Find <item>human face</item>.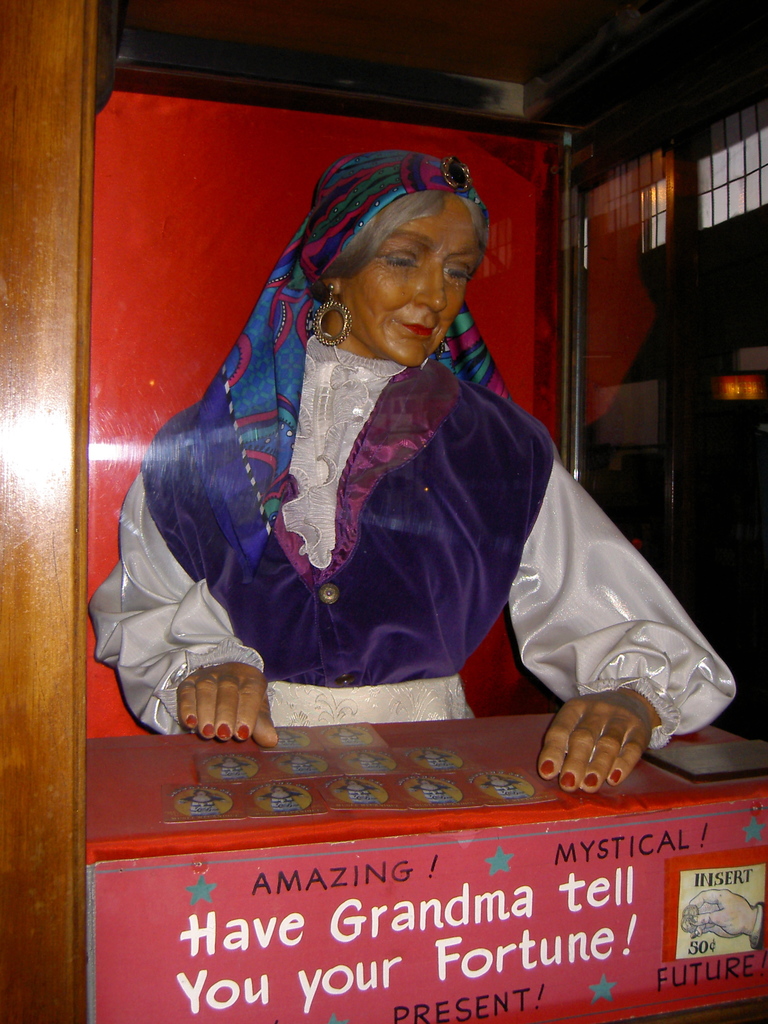
bbox=[338, 191, 484, 366].
